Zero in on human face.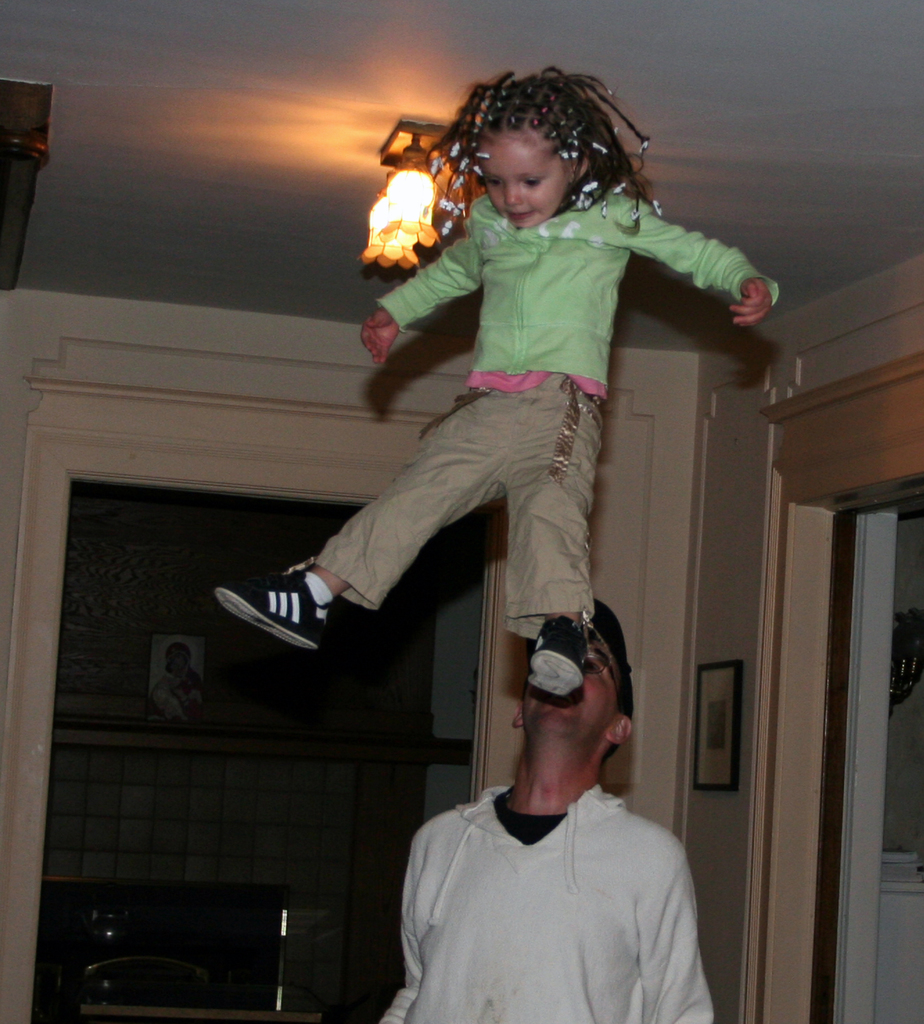
Zeroed in: x1=521 y1=637 x2=615 y2=744.
